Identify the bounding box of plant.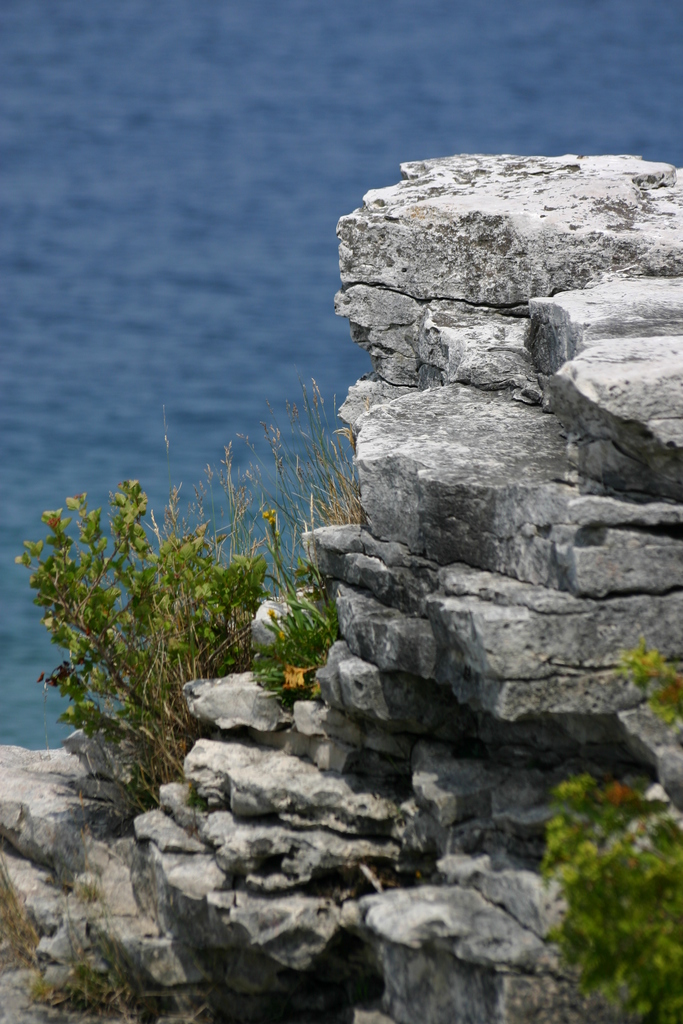
[left=0, top=853, right=36, bottom=965].
